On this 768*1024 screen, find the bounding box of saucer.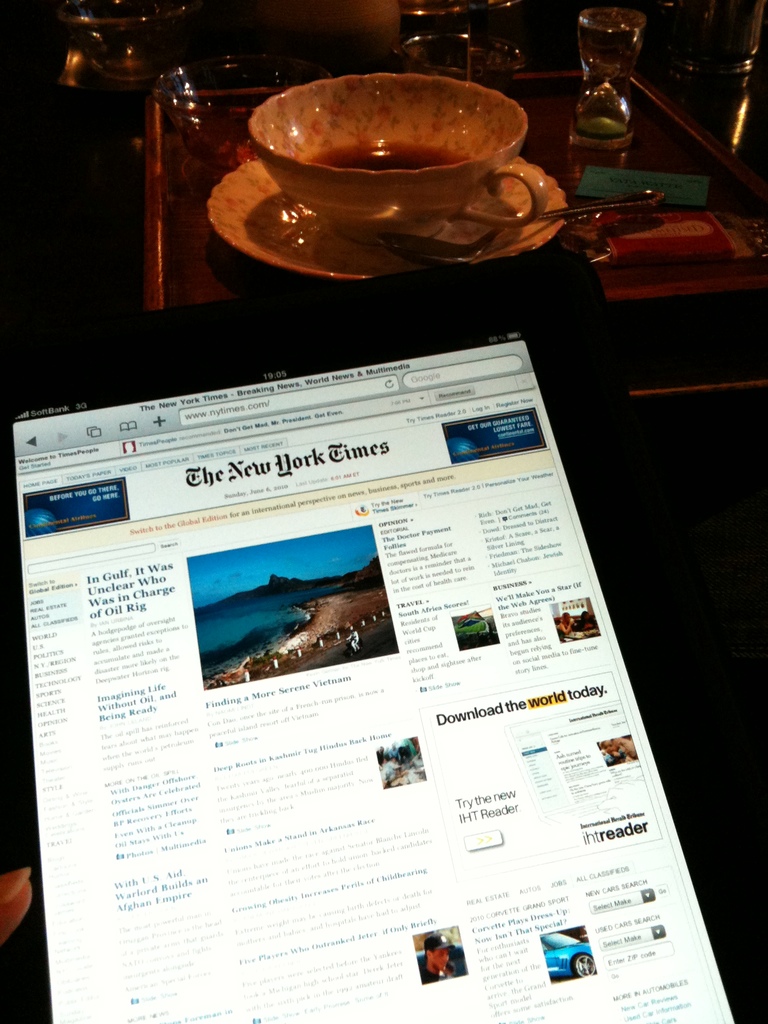
Bounding box: <region>205, 154, 565, 282</region>.
